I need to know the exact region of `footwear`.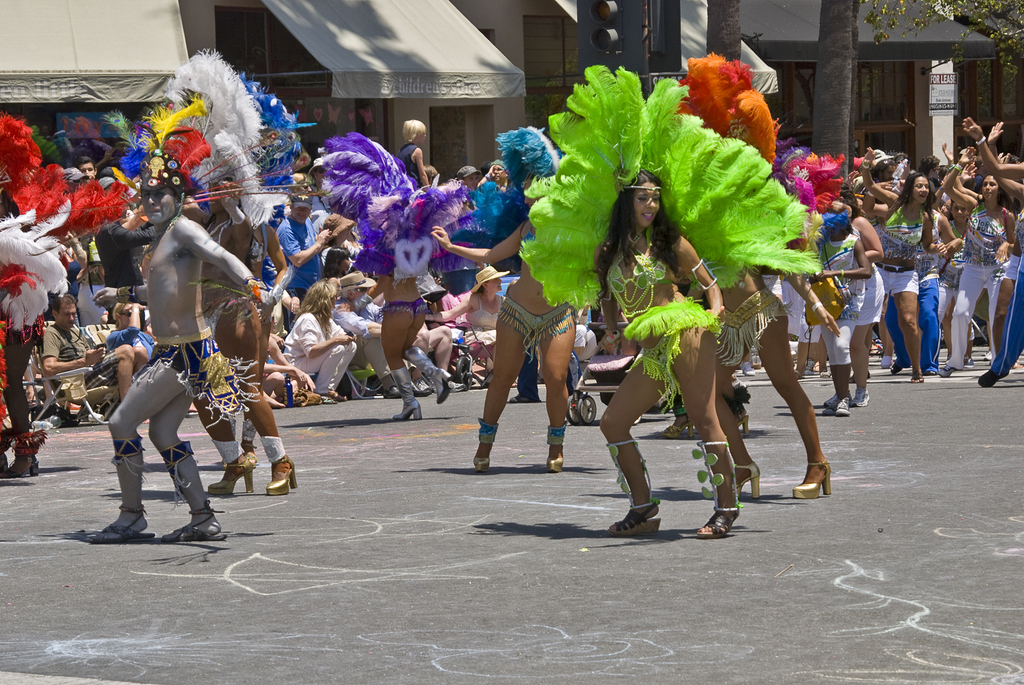
Region: [x1=878, y1=357, x2=893, y2=367].
